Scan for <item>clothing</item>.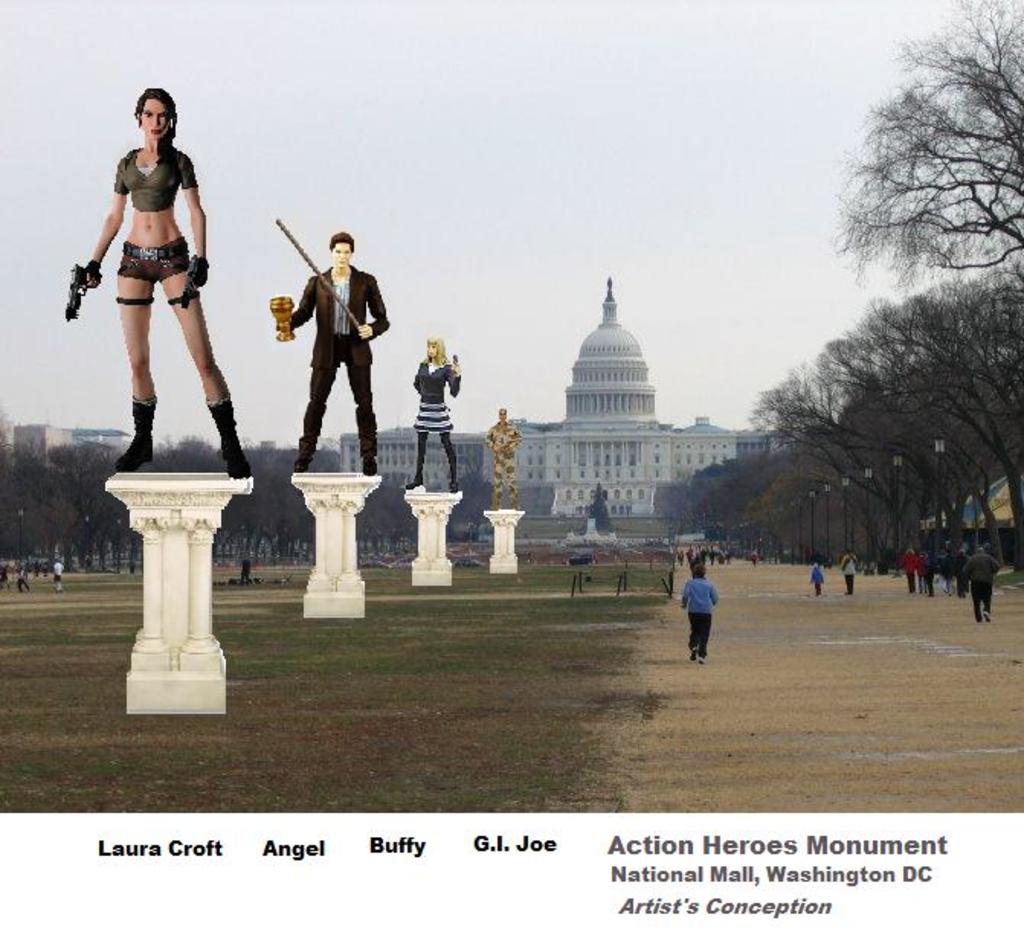
Scan result: (x1=293, y1=267, x2=388, y2=456).
